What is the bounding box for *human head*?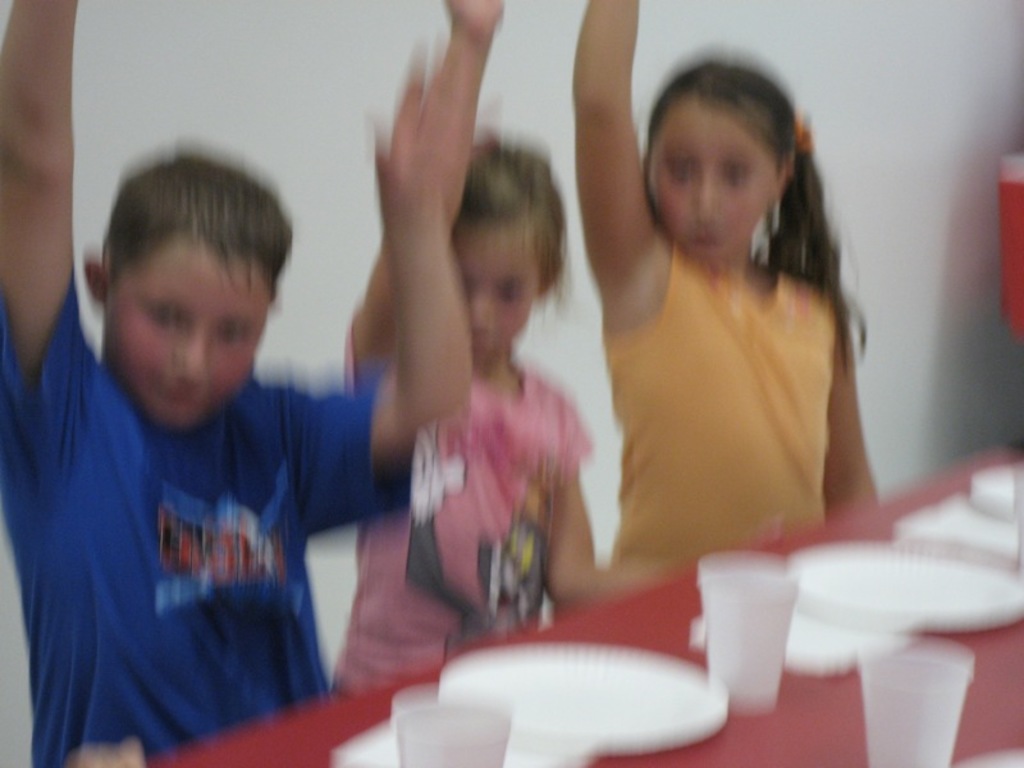
x1=640 y1=64 x2=799 y2=273.
